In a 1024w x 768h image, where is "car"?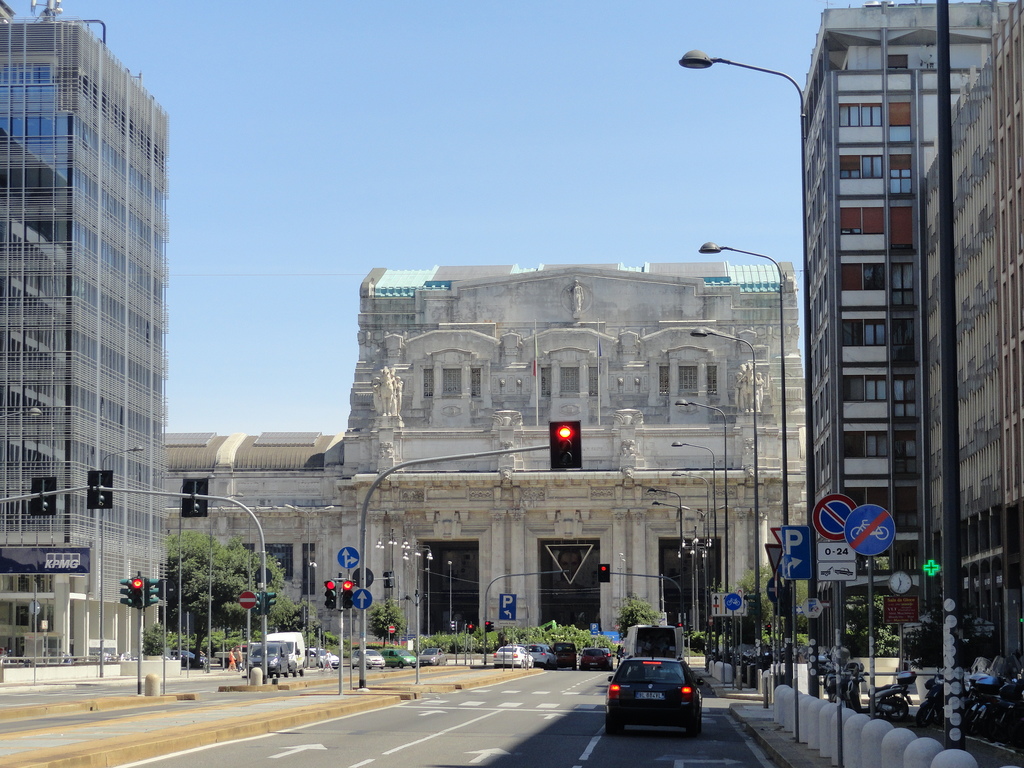
x1=352 y1=648 x2=386 y2=669.
